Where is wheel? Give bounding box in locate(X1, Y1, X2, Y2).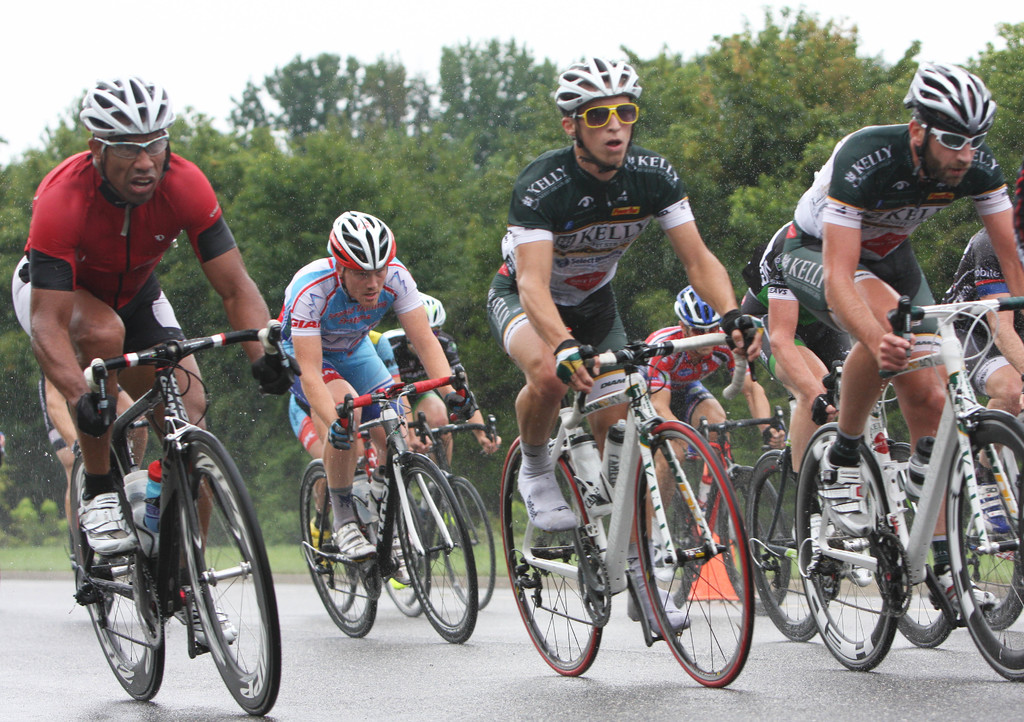
locate(168, 429, 279, 718).
